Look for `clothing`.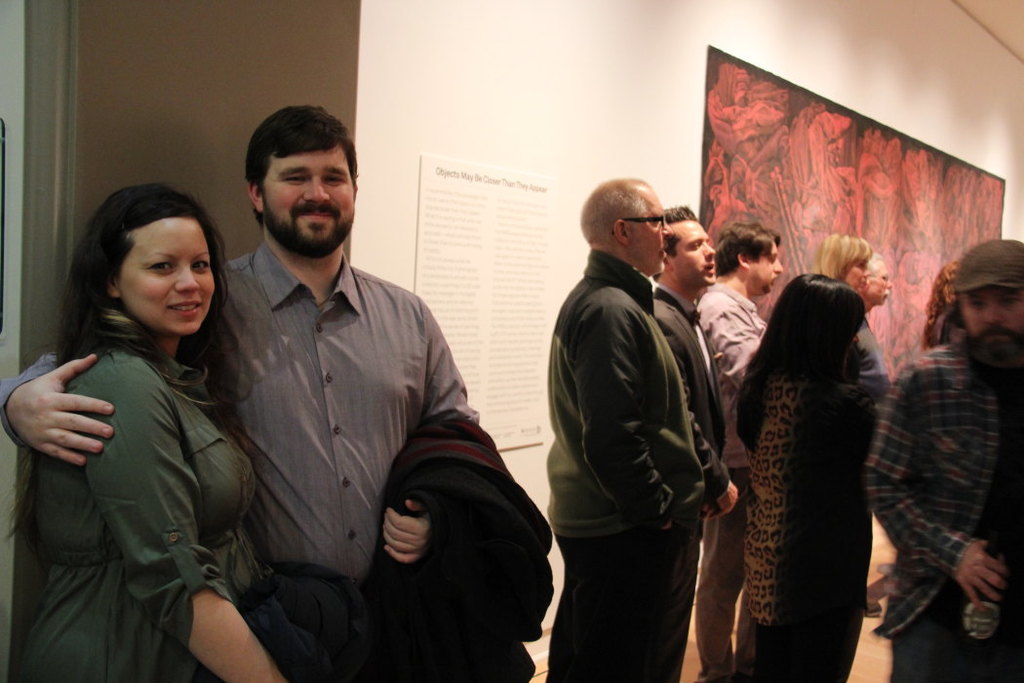
Found: left=2, top=339, right=254, bottom=682.
